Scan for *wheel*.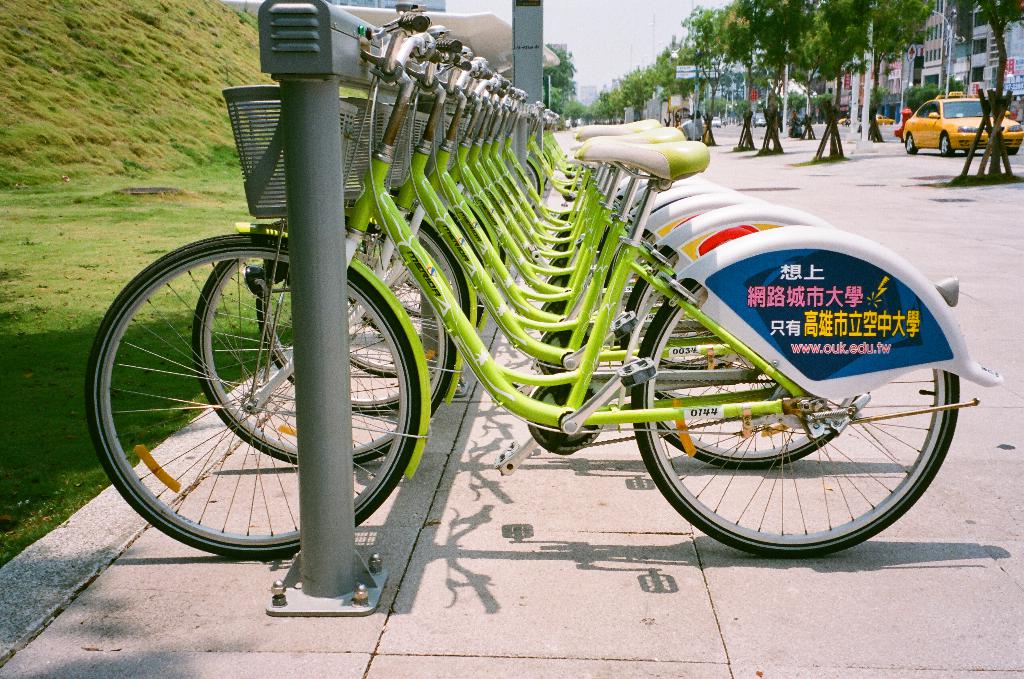
Scan result: 252,243,410,402.
